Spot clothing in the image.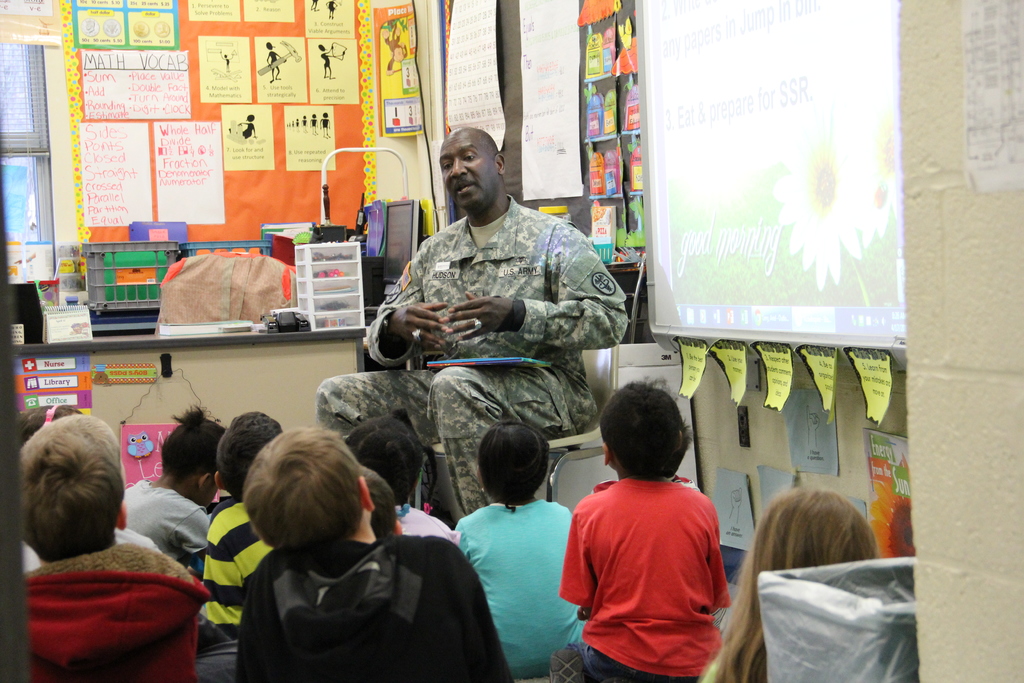
clothing found at (564,473,737,664).
